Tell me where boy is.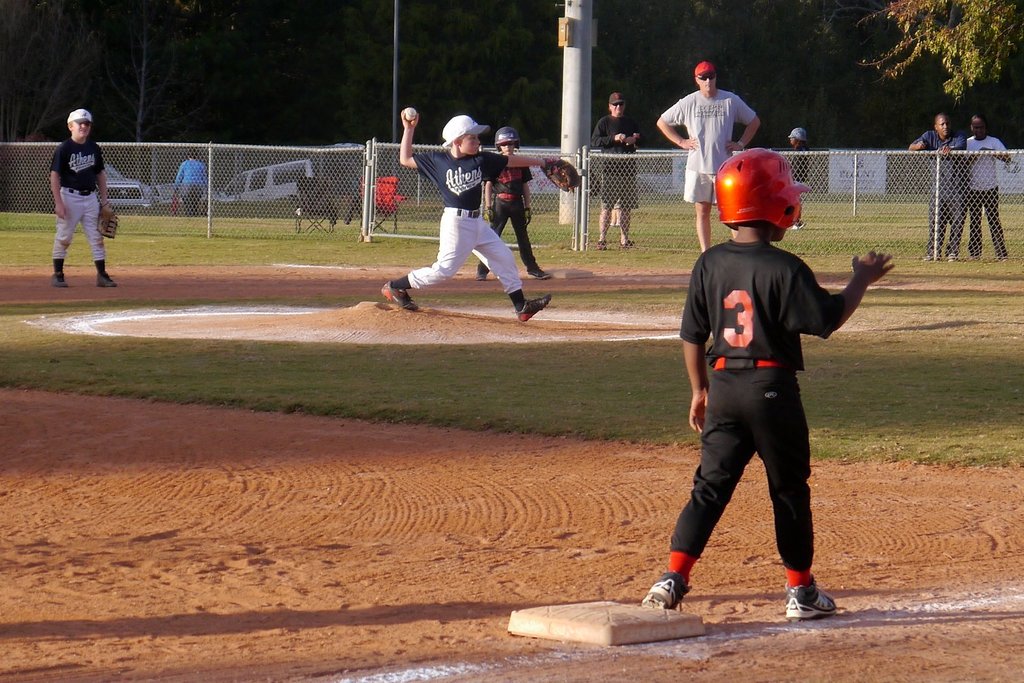
boy is at [644,148,897,613].
